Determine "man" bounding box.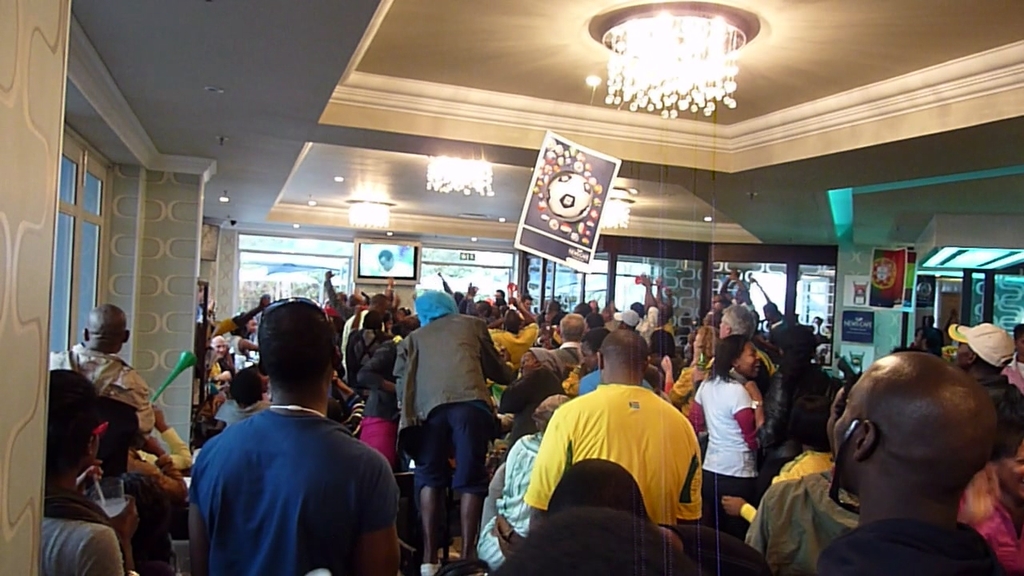
Determined: [x1=206, y1=334, x2=236, y2=387].
